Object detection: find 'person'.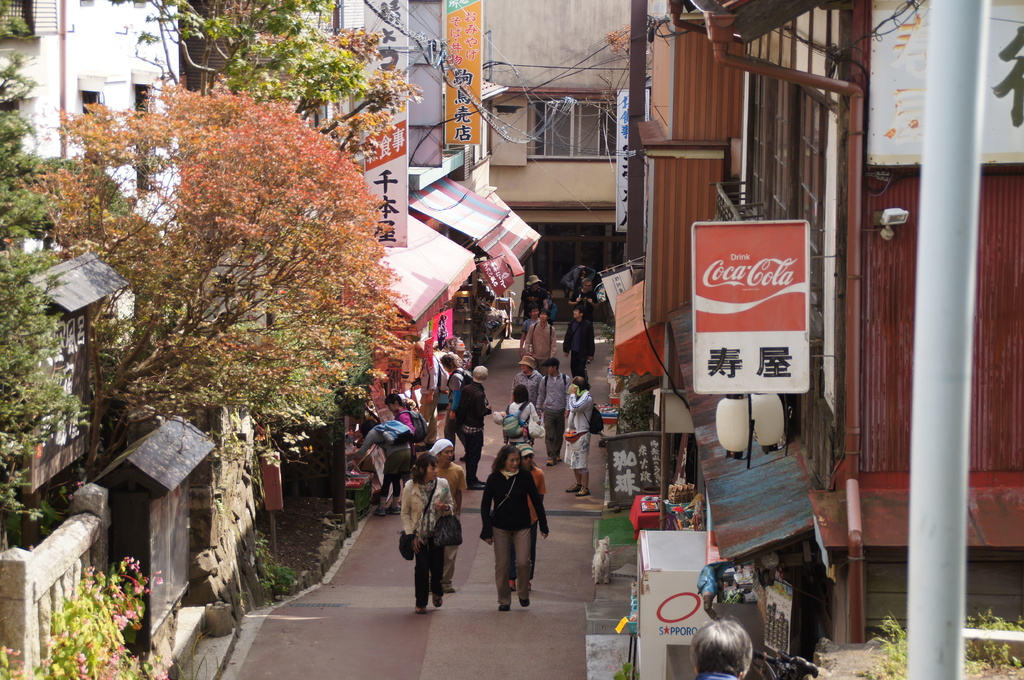
(x1=566, y1=363, x2=588, y2=383).
